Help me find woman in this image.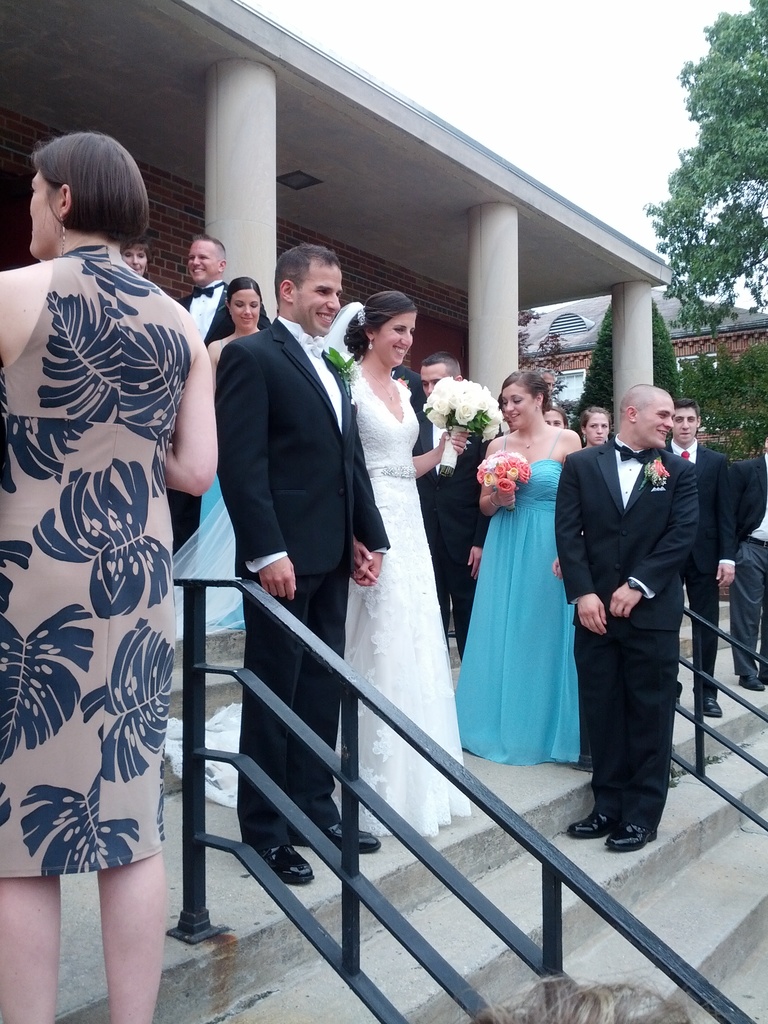
Found it: left=121, top=232, right=149, bottom=275.
